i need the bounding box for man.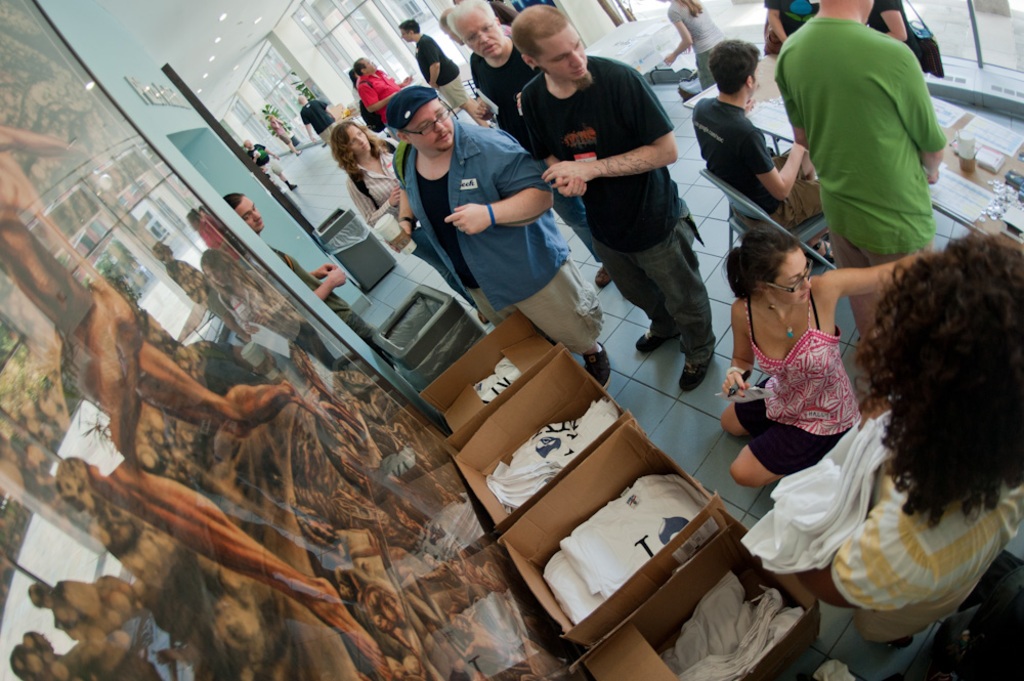
Here it is: l=299, t=92, r=342, b=148.
